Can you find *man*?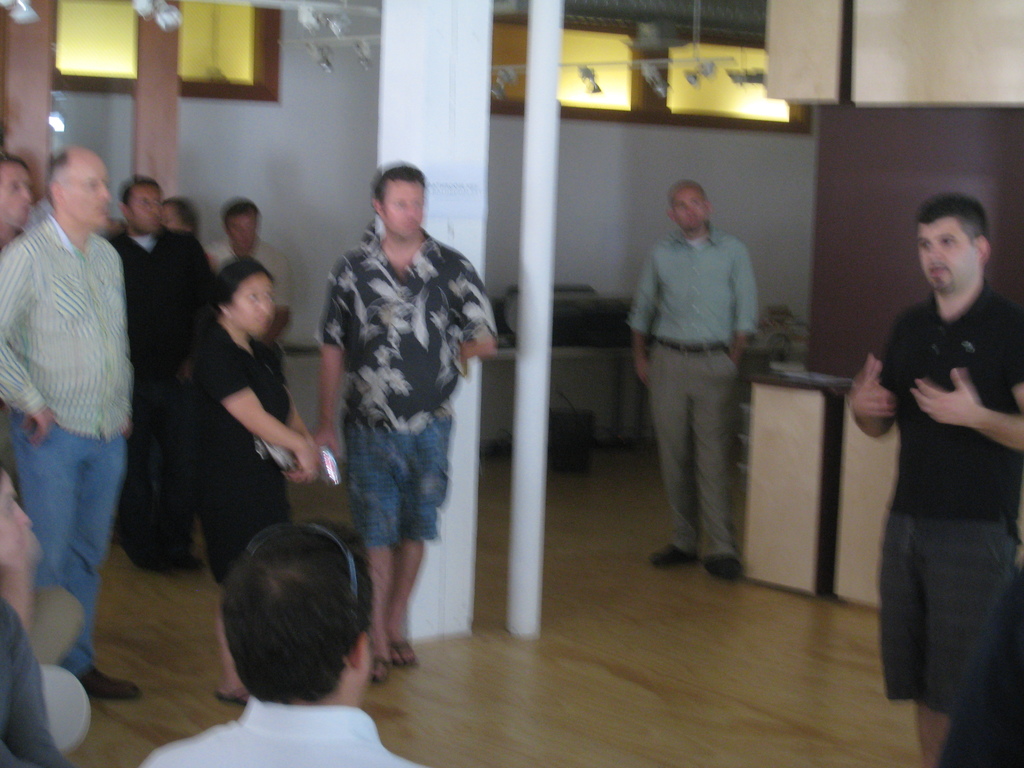
Yes, bounding box: bbox(207, 193, 294, 428).
